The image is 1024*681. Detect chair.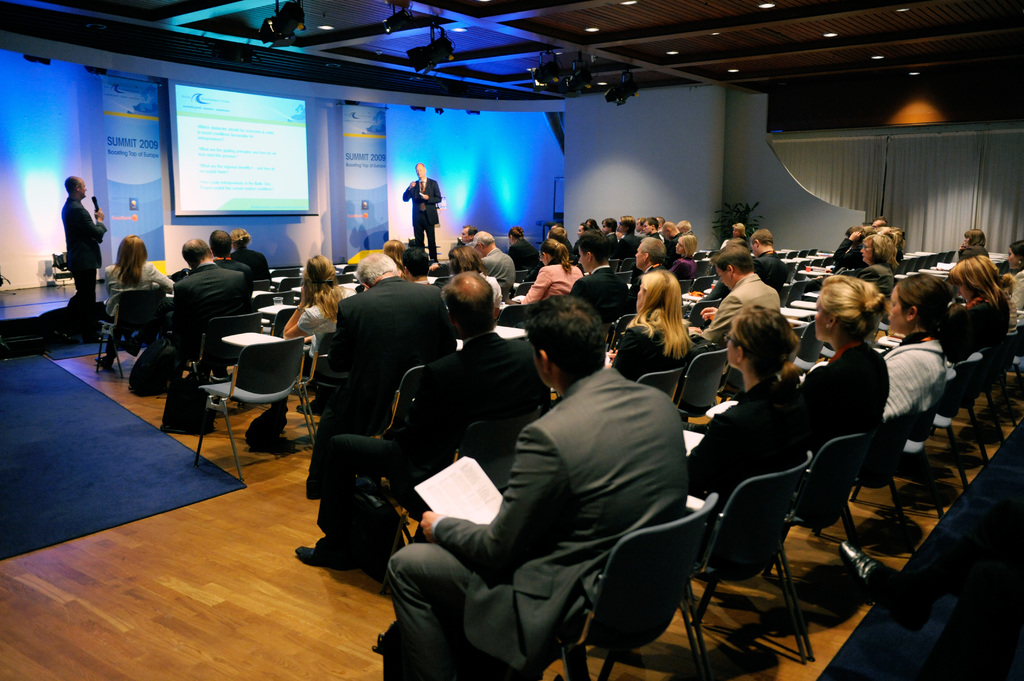
Detection: box(499, 300, 538, 332).
